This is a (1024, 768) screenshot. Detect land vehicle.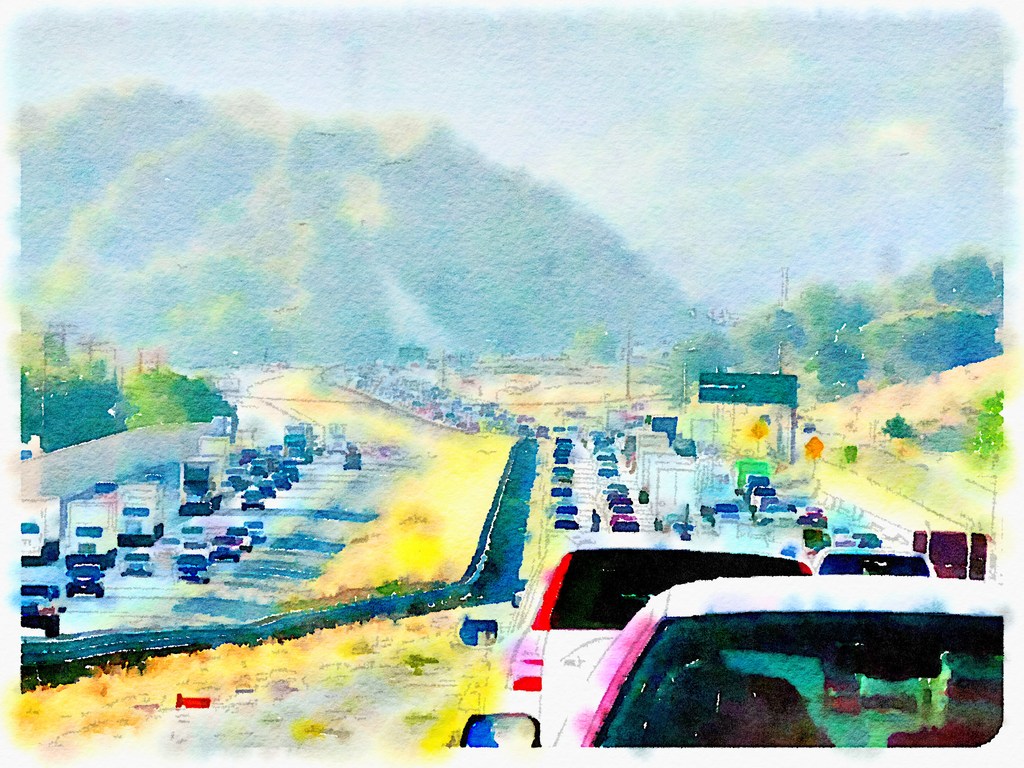
box=[587, 428, 605, 440].
